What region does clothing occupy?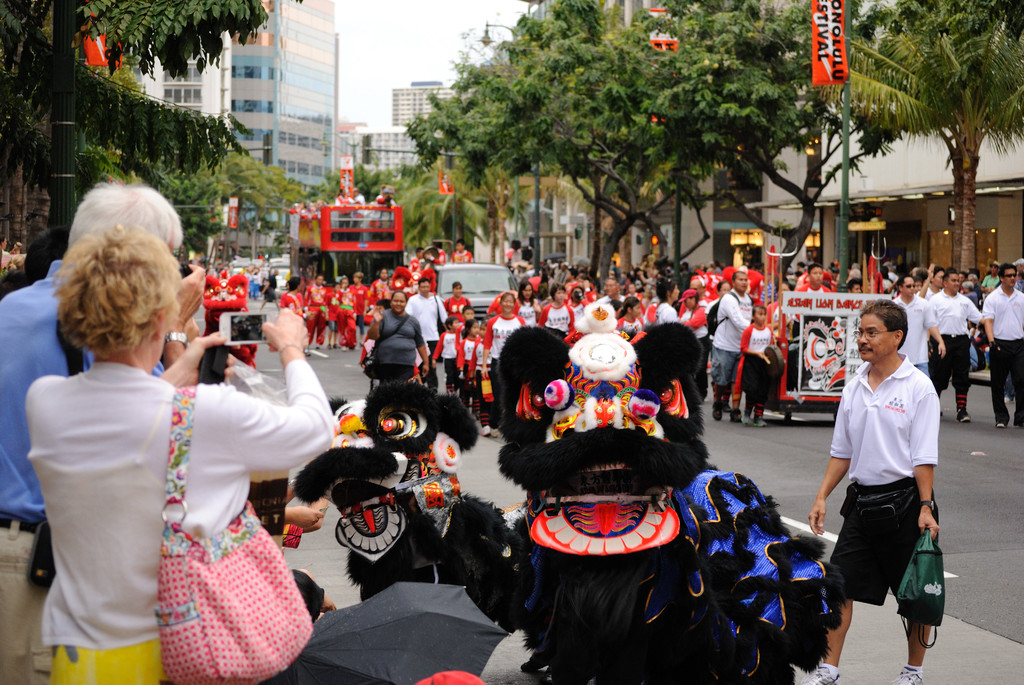
(823,346,948,645).
